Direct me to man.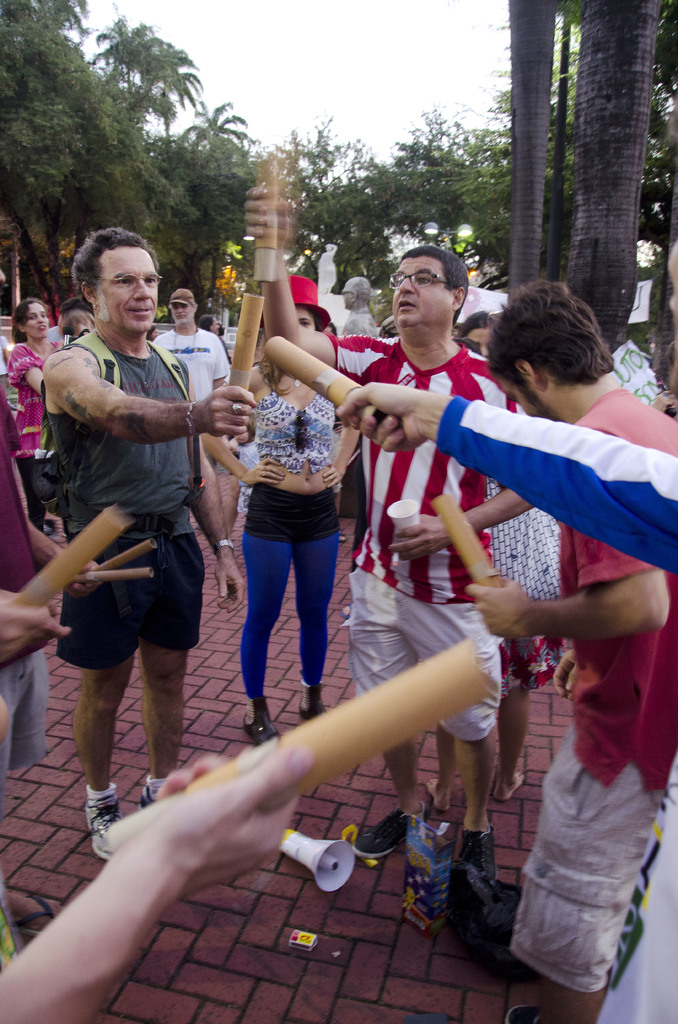
Direction: <bbox>154, 289, 230, 397</bbox>.
